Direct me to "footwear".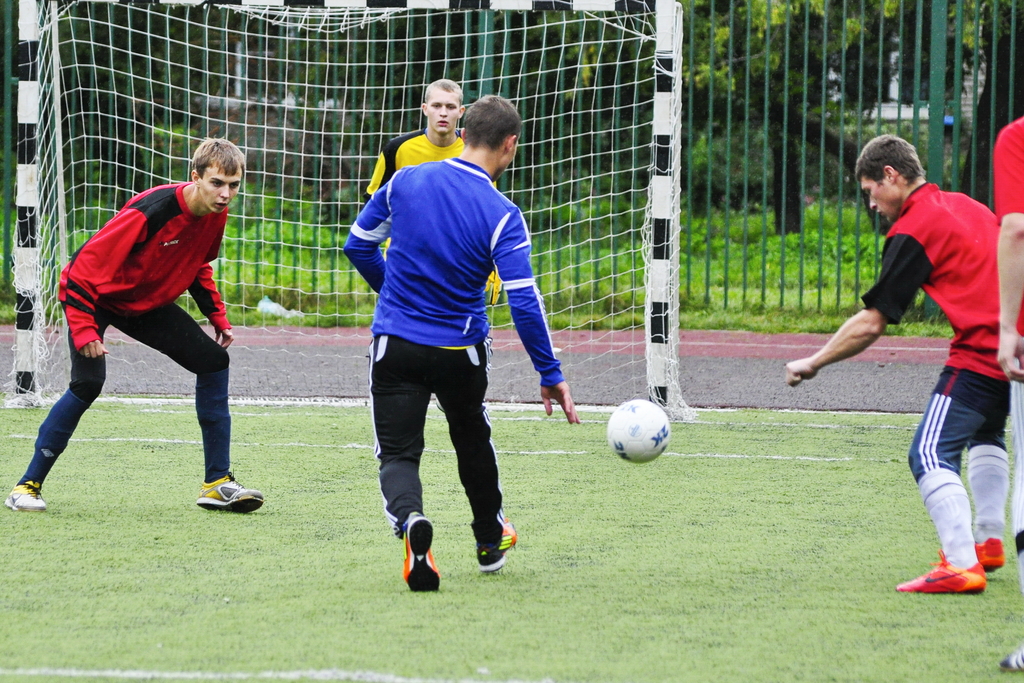
Direction: region(3, 477, 49, 509).
